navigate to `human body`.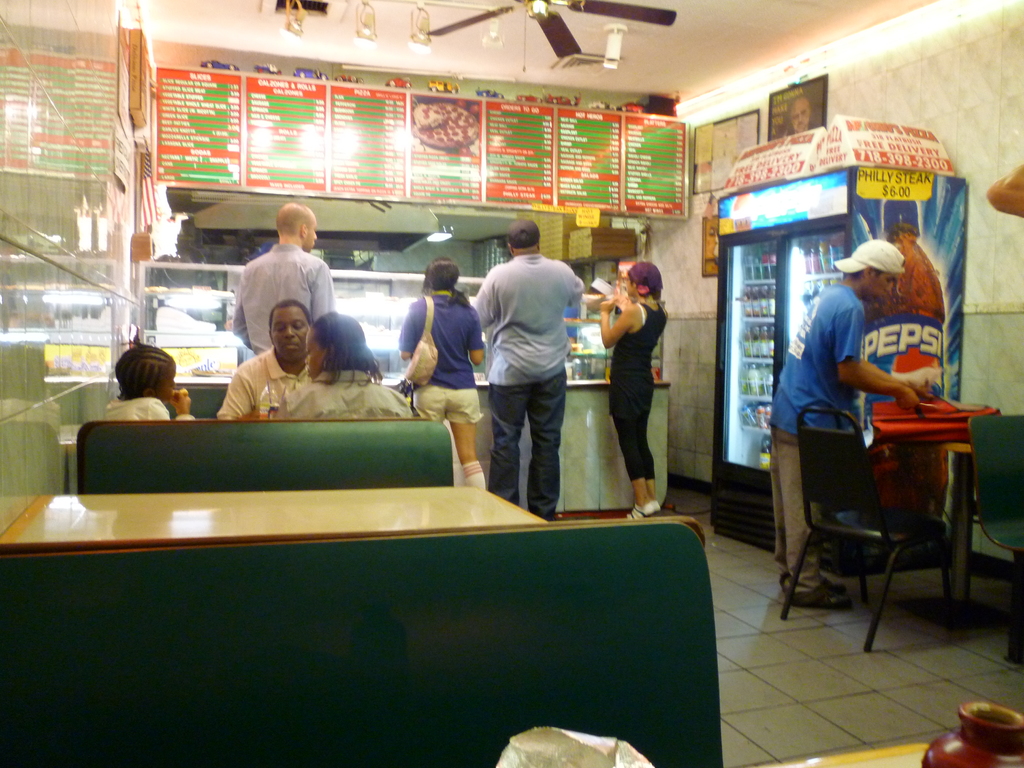
Navigation target: 772,280,939,611.
